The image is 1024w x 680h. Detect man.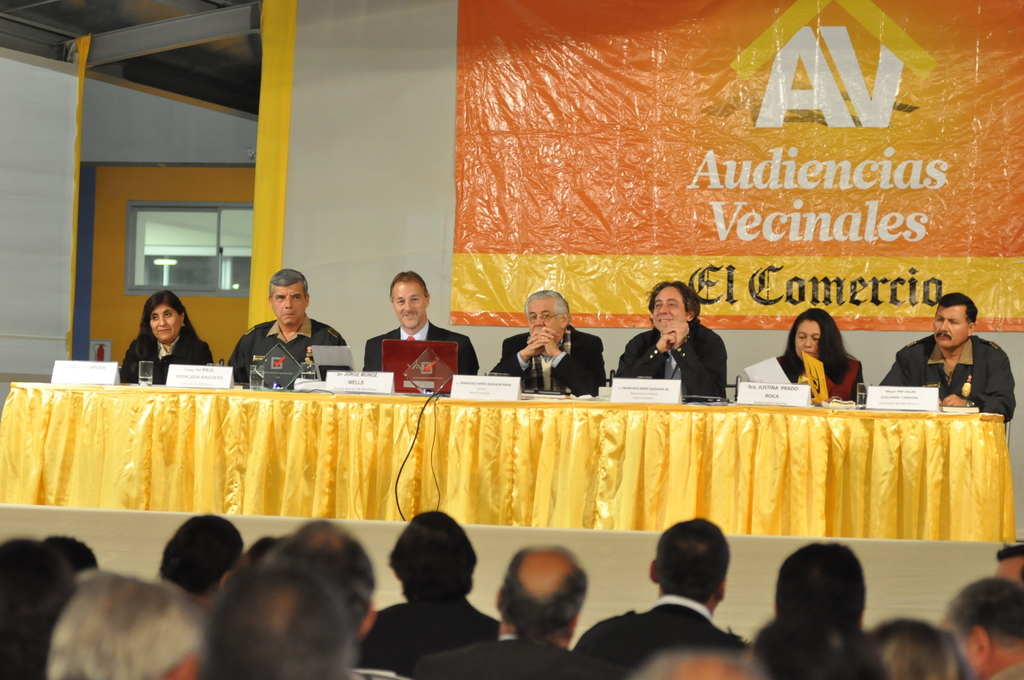
Detection: select_region(778, 543, 869, 631).
